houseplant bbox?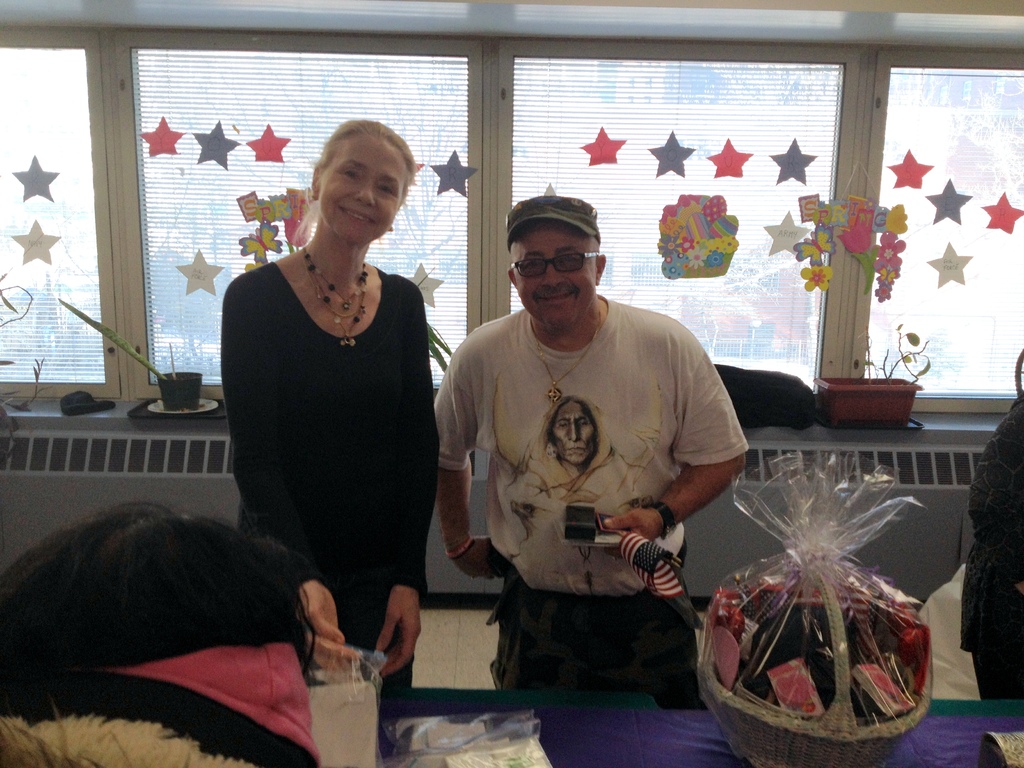
817,322,932,429
